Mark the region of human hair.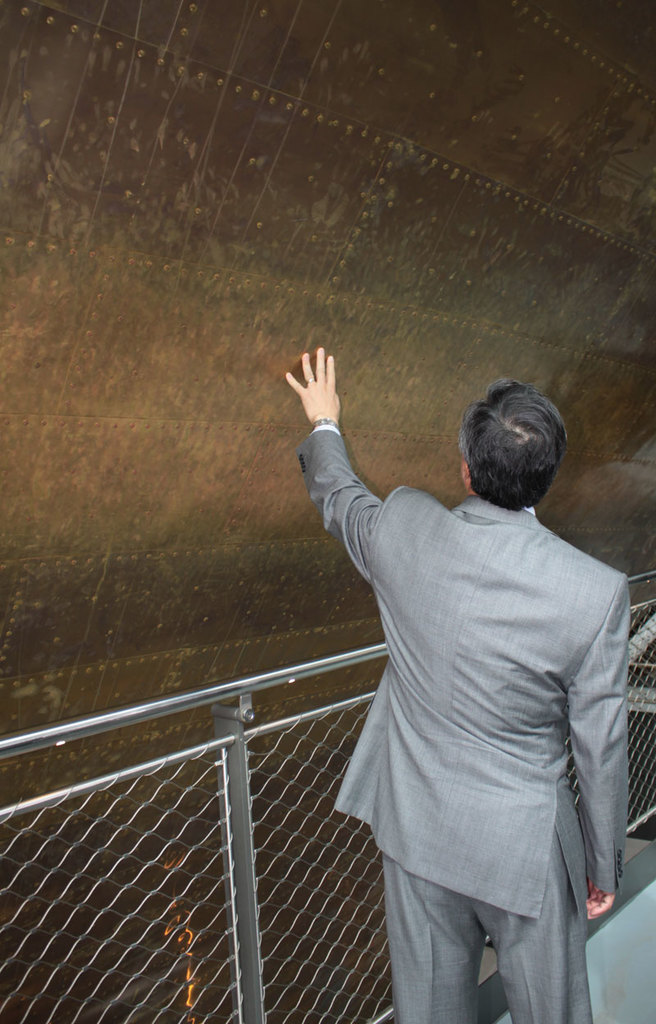
Region: bbox(458, 377, 572, 511).
